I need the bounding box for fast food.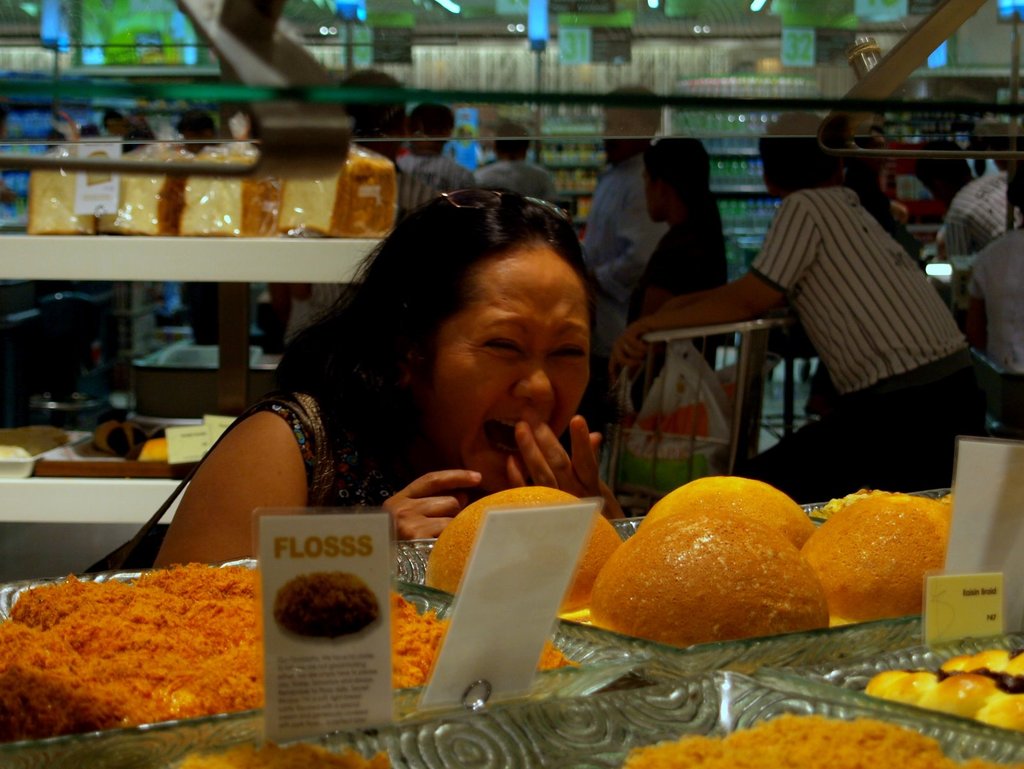
Here it is: 596, 509, 822, 648.
